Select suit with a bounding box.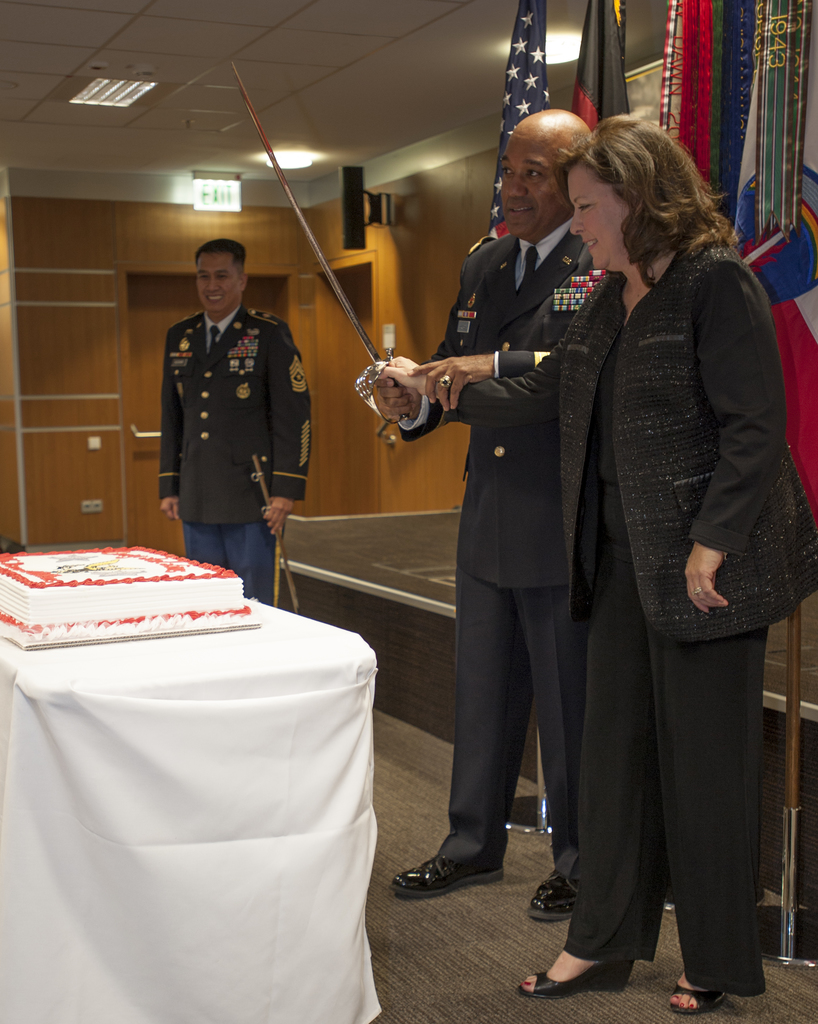
{"left": 159, "top": 301, "right": 313, "bottom": 527}.
